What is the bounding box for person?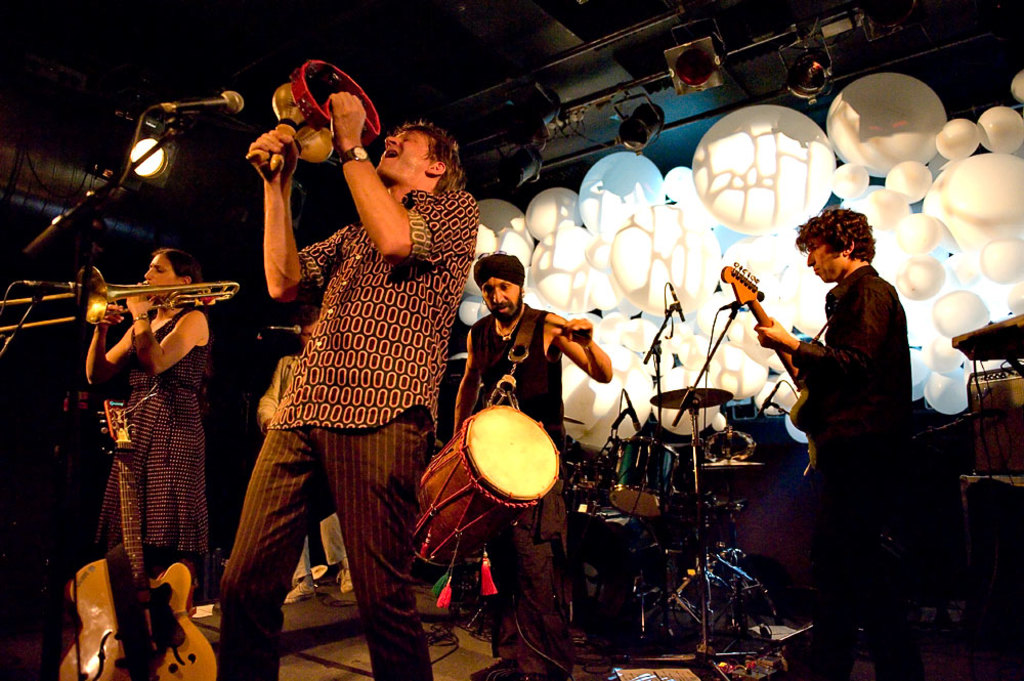
[left=216, top=91, right=479, bottom=680].
